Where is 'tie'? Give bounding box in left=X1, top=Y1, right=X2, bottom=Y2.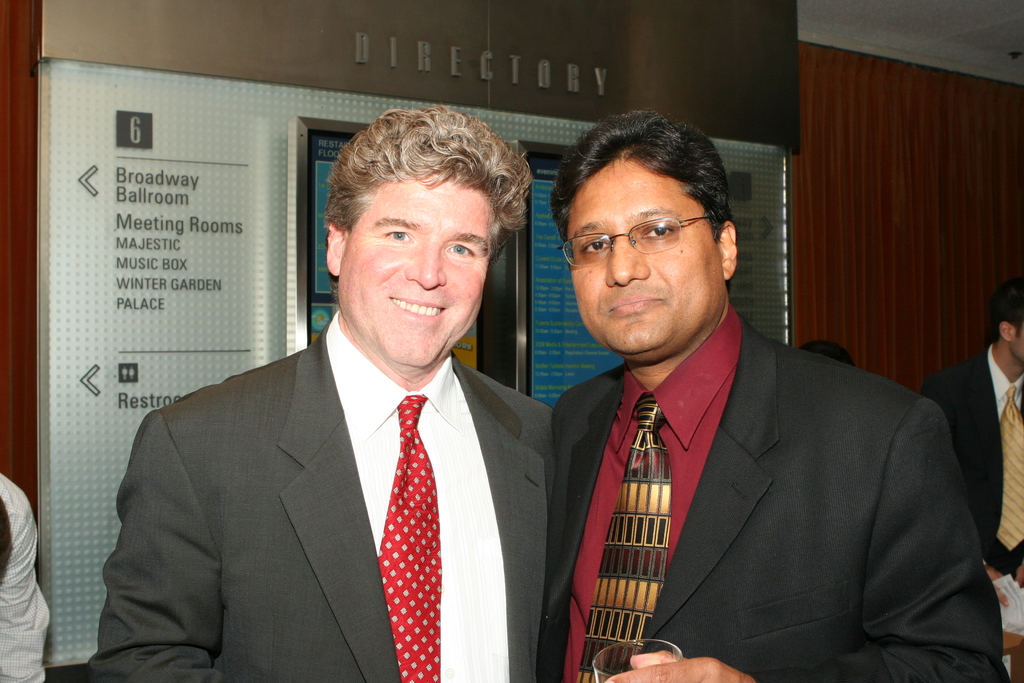
left=1000, top=383, right=1023, bottom=557.
